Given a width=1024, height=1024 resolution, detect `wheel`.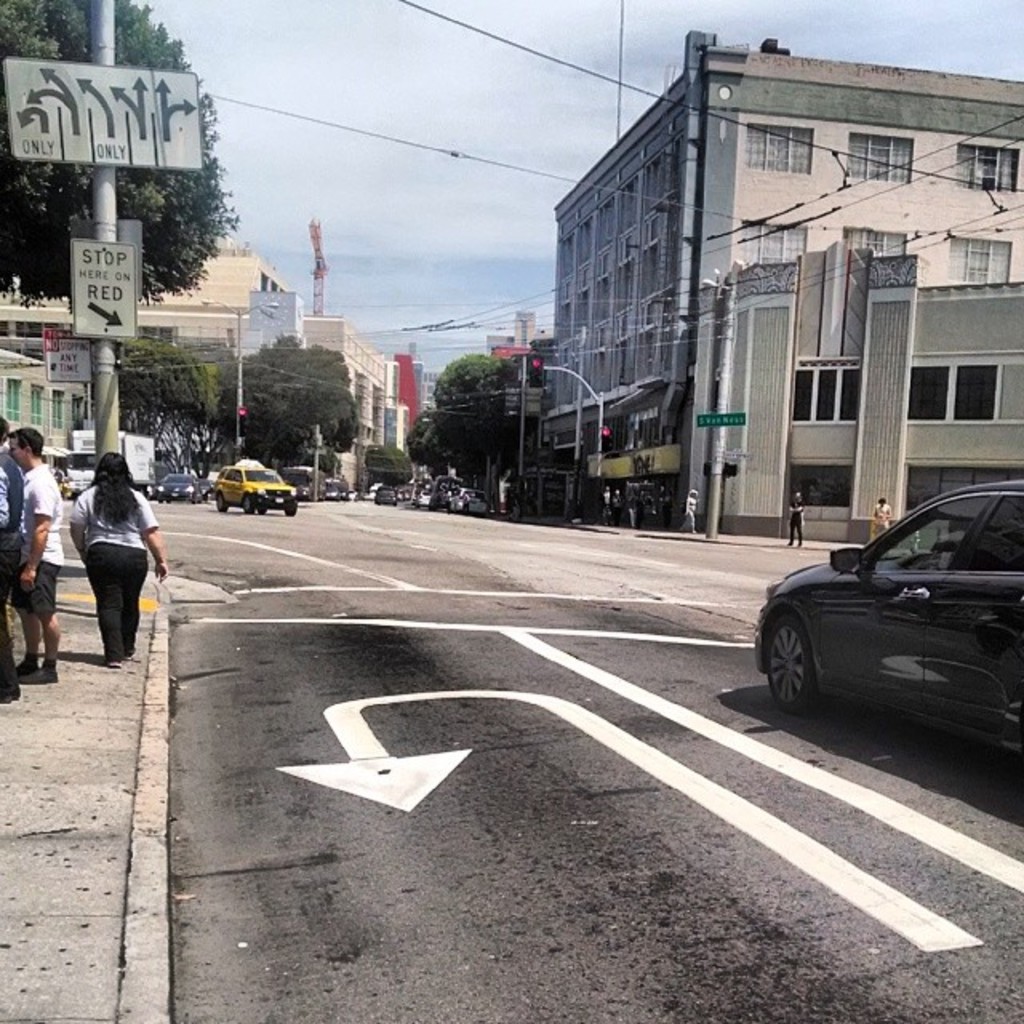
[left=765, top=618, right=821, bottom=715].
